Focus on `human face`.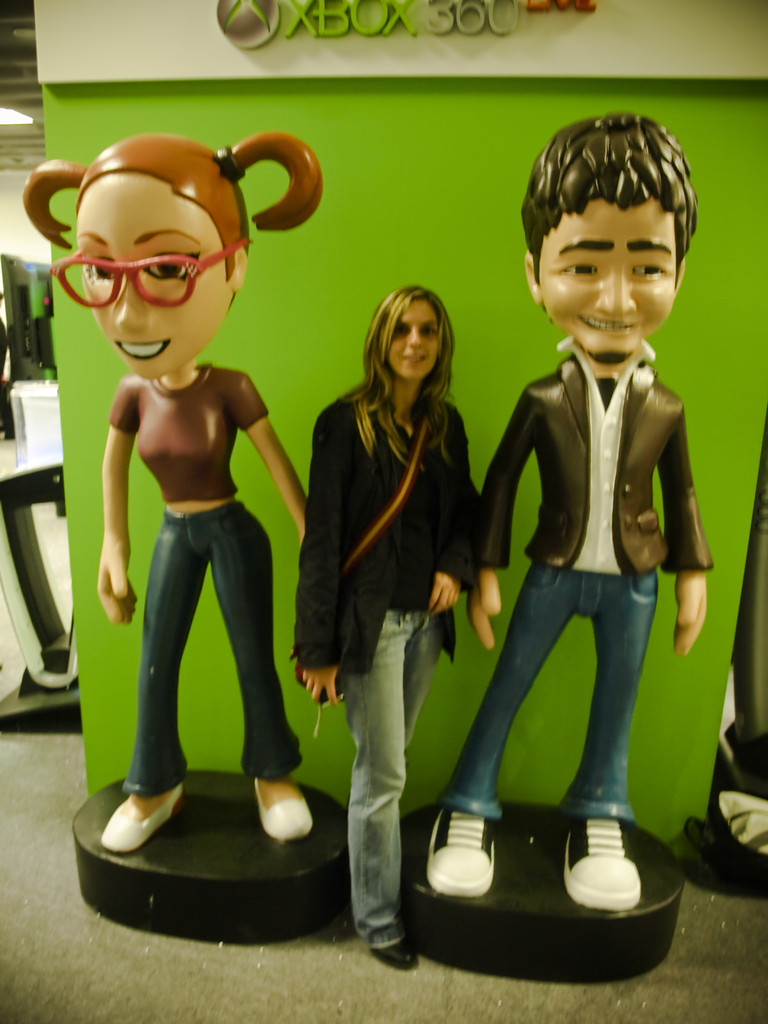
Focused at (83, 174, 227, 386).
